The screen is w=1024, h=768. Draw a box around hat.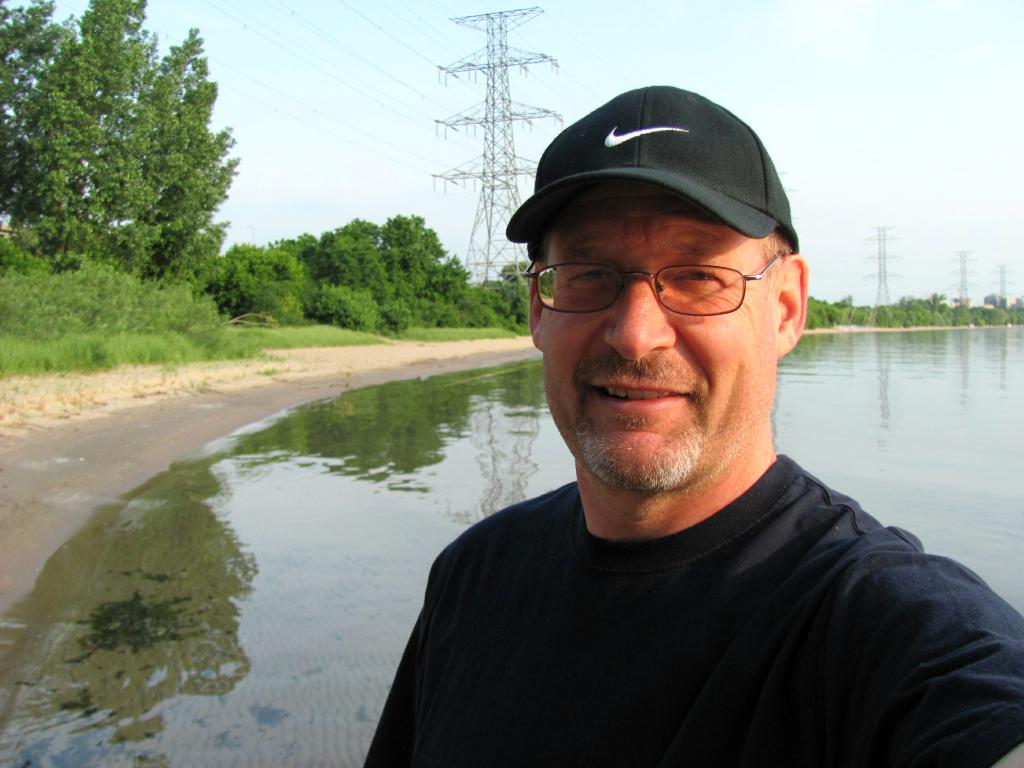
503, 81, 799, 245.
